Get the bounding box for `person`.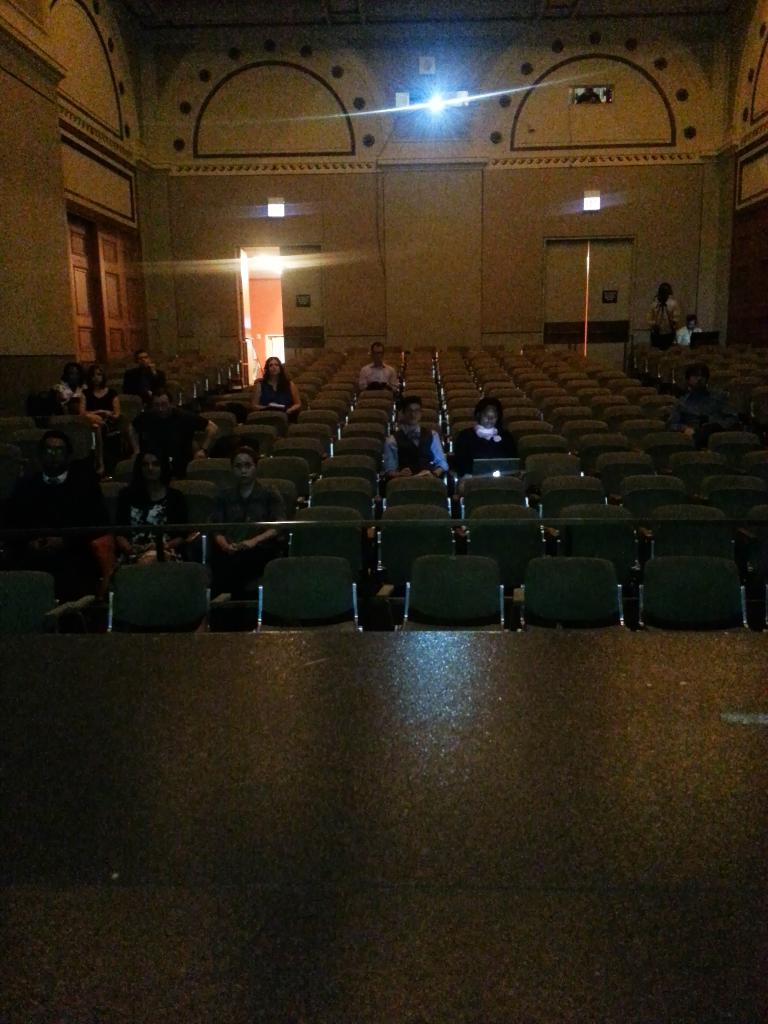
112,449,205,582.
